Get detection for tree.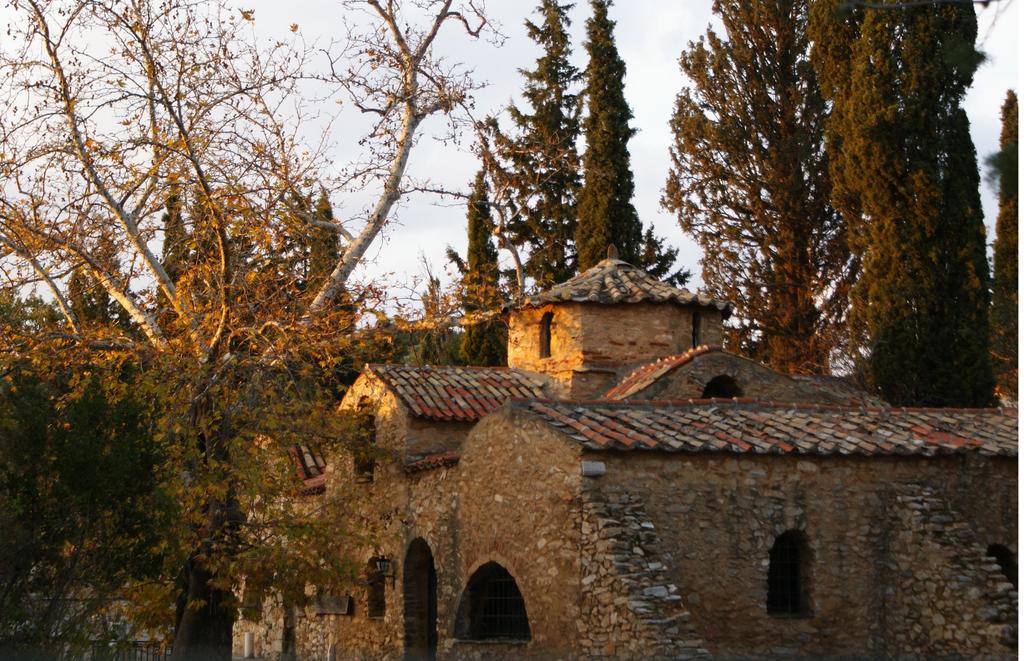
Detection: pyautogui.locateOnScreen(649, 0, 872, 386).
